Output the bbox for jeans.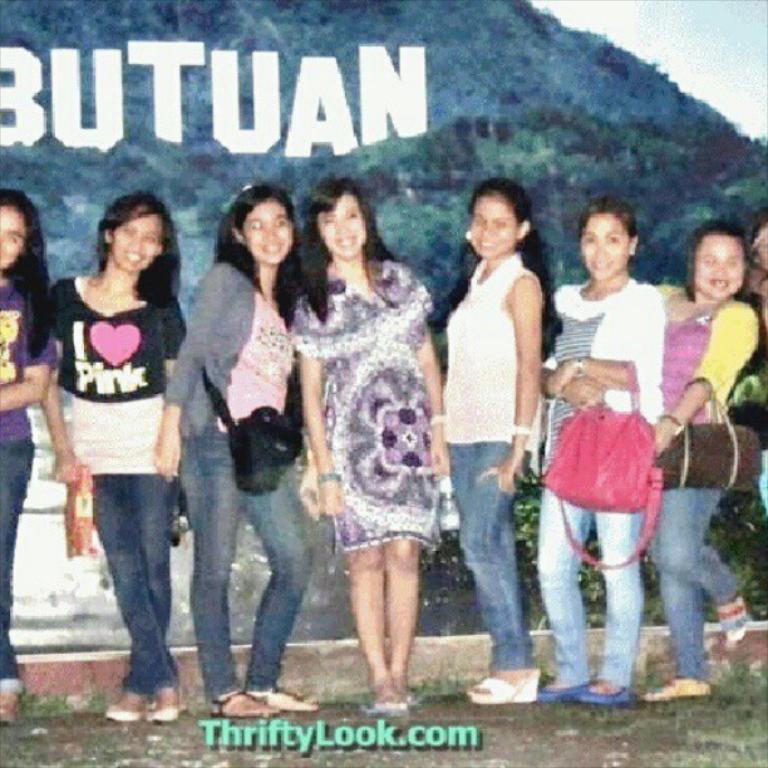
[x1=538, y1=487, x2=645, y2=689].
